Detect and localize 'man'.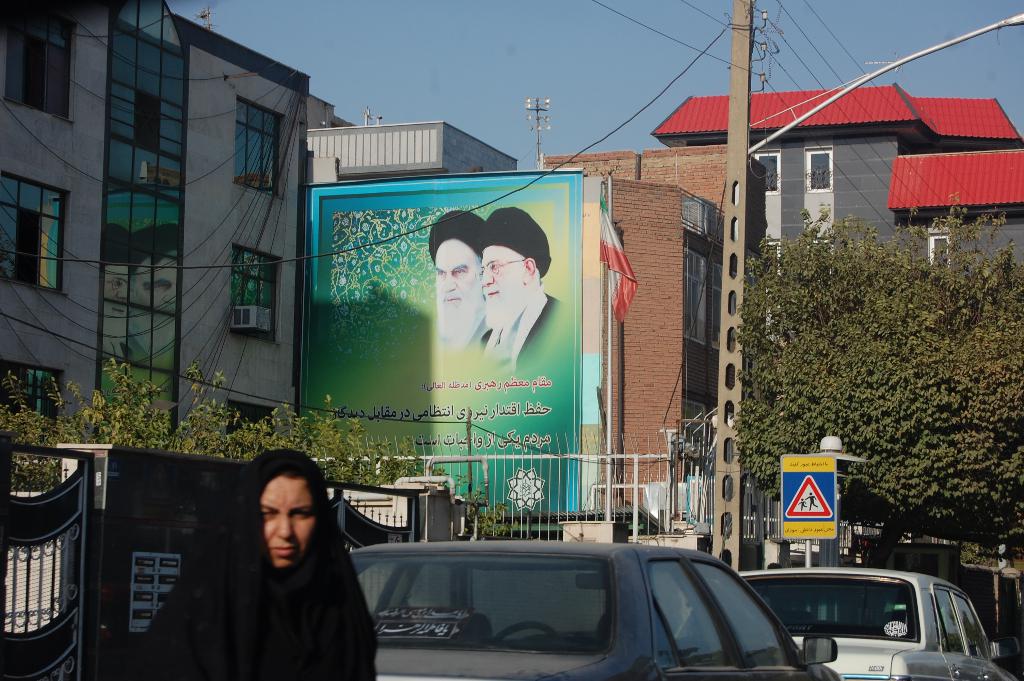
Localized at 429/210/488/358.
